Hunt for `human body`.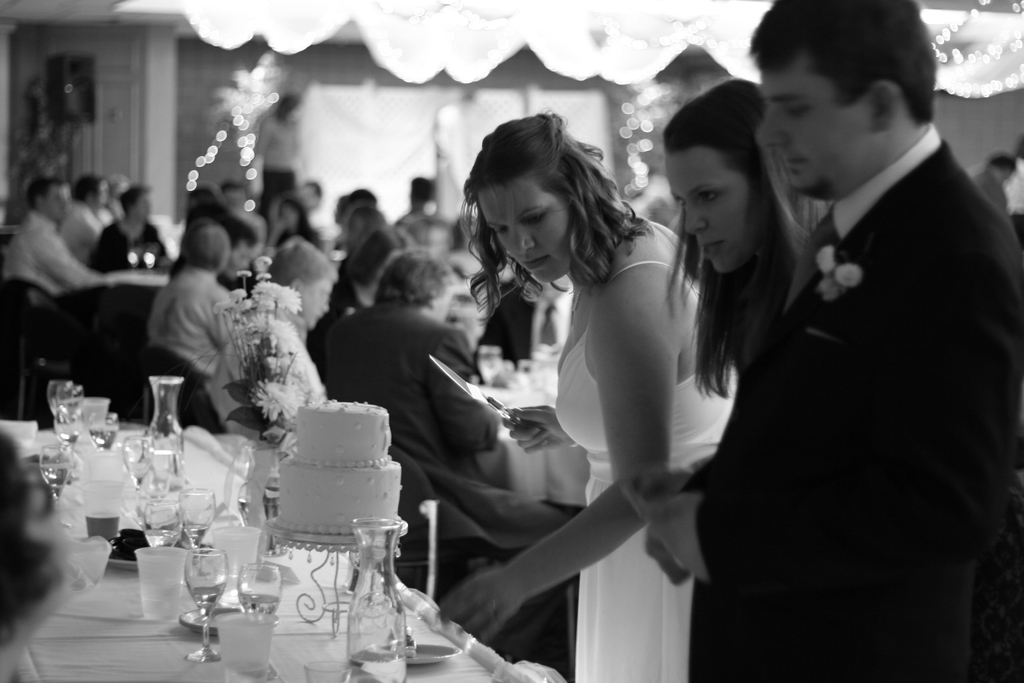
Hunted down at x1=224, y1=174, x2=270, y2=239.
